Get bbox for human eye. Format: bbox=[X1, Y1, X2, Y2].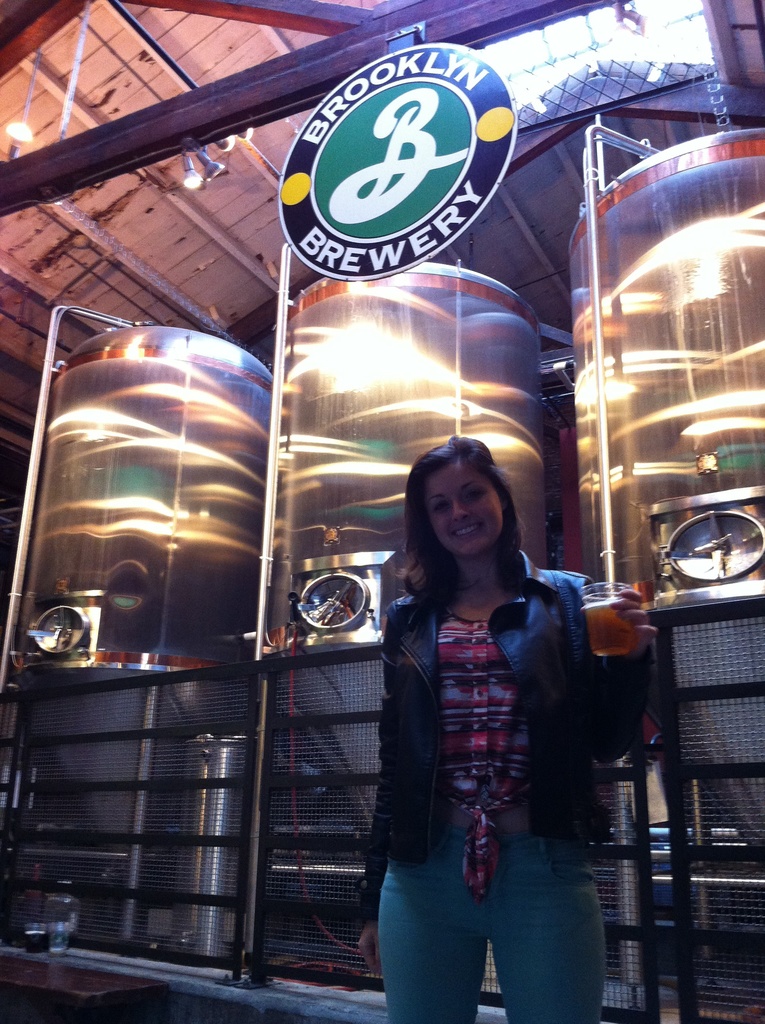
bbox=[459, 488, 483, 504].
